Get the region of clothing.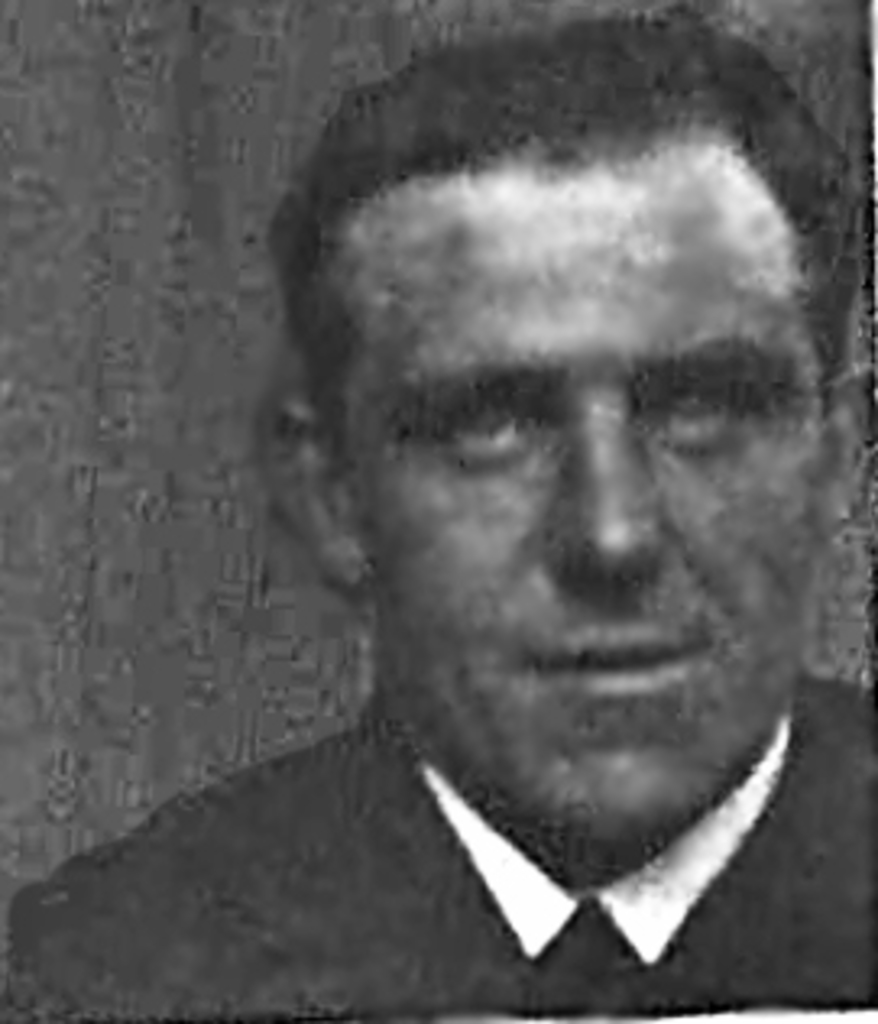
select_region(0, 687, 875, 1021).
